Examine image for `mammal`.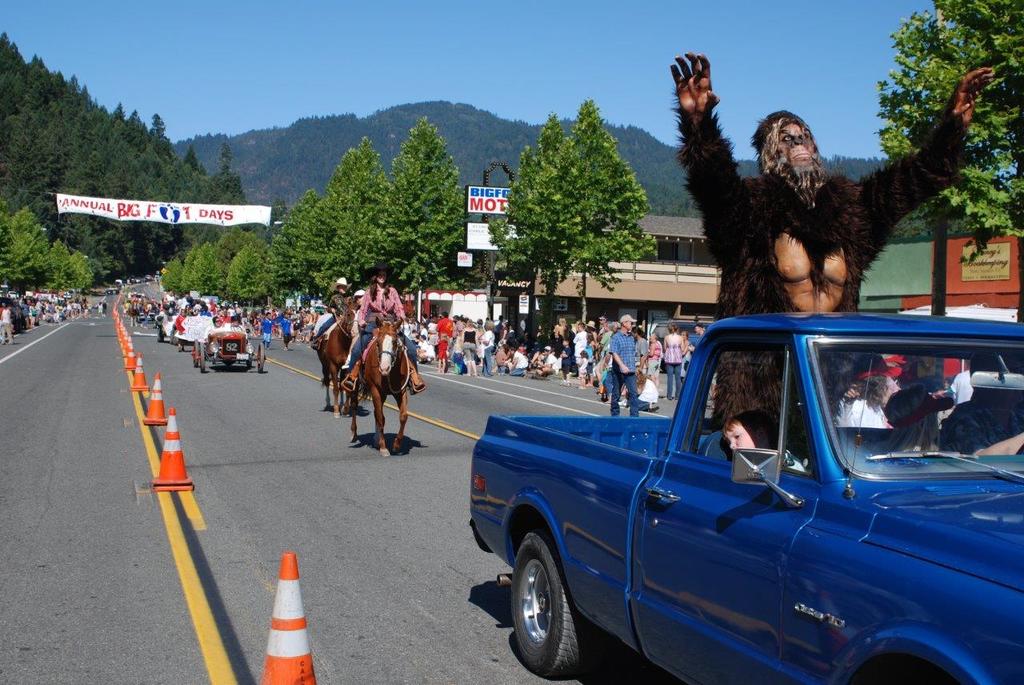
Examination result: rect(602, 313, 637, 417).
